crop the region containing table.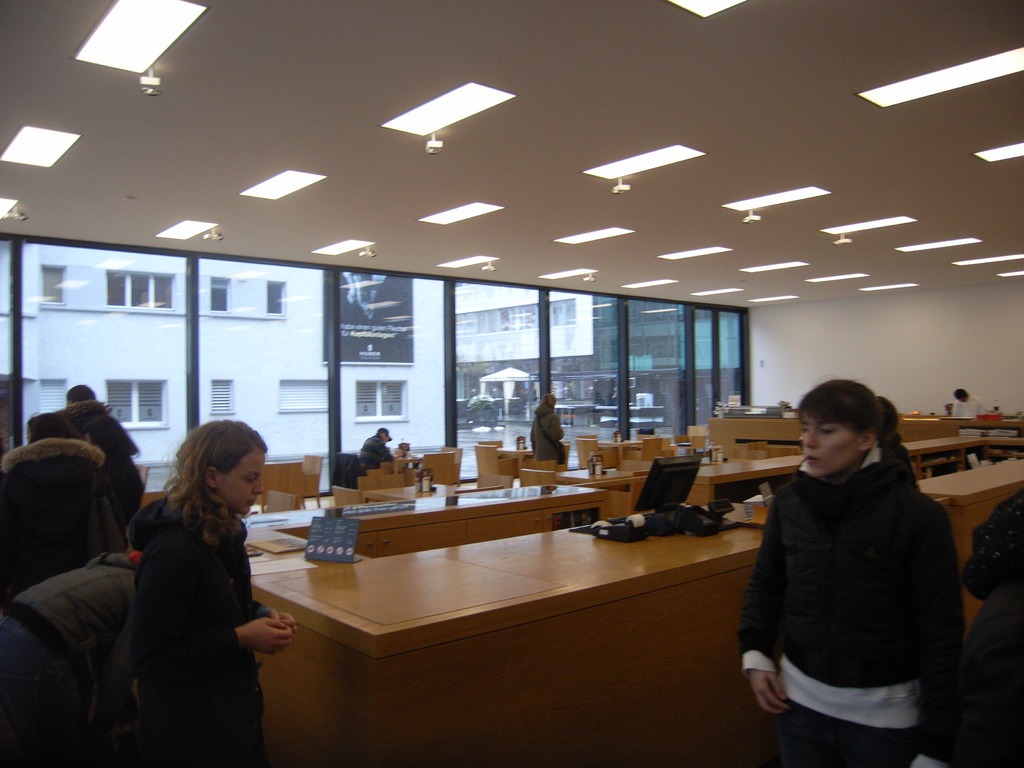
Crop region: x1=268, y1=500, x2=721, y2=744.
